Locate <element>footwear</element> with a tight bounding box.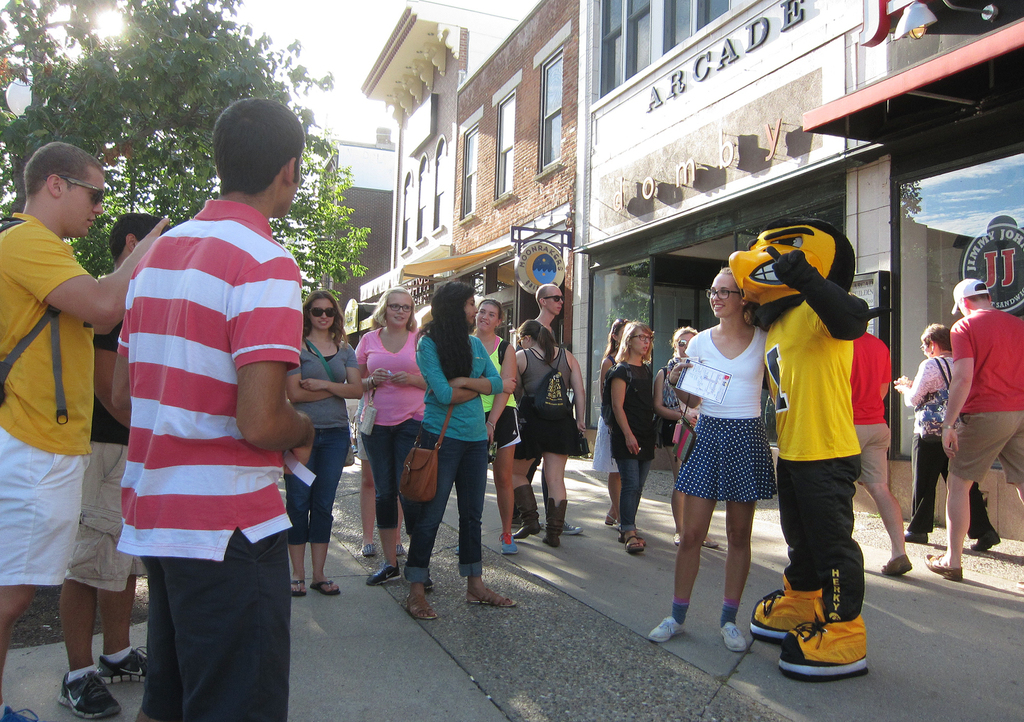
{"x1": 56, "y1": 669, "x2": 119, "y2": 721}.
